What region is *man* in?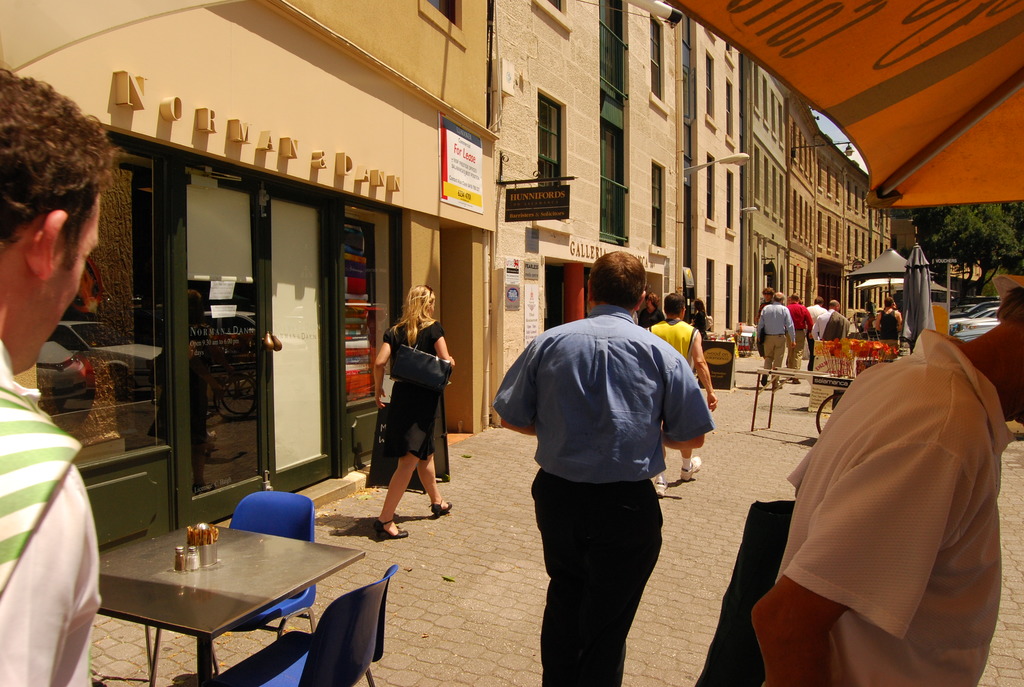
x1=789 y1=291 x2=814 y2=379.
